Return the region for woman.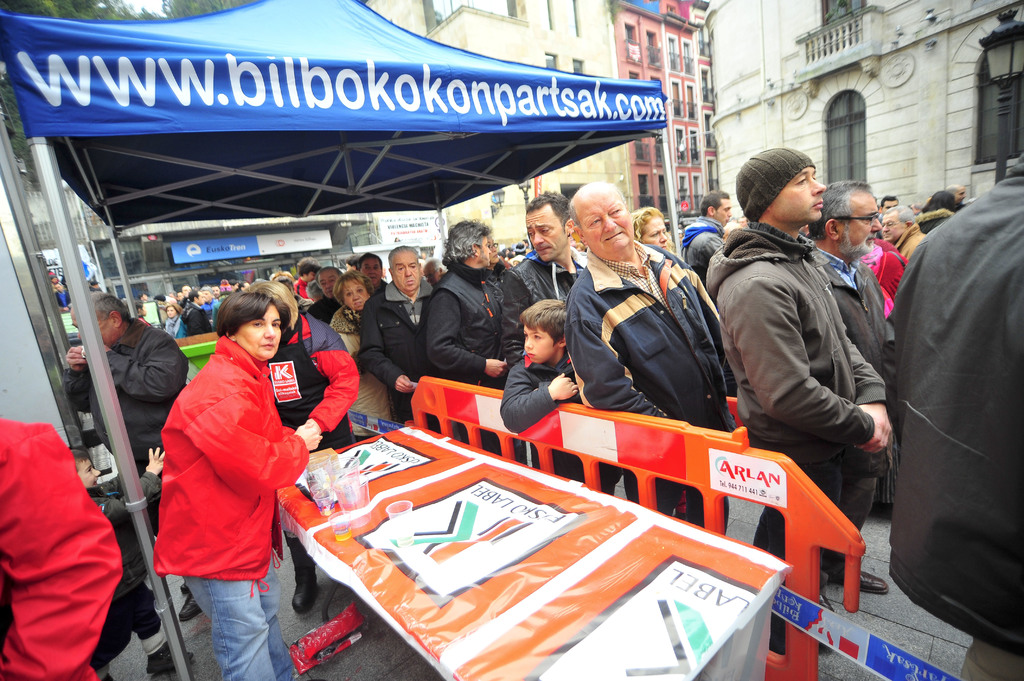
left=143, top=287, right=322, bottom=680.
